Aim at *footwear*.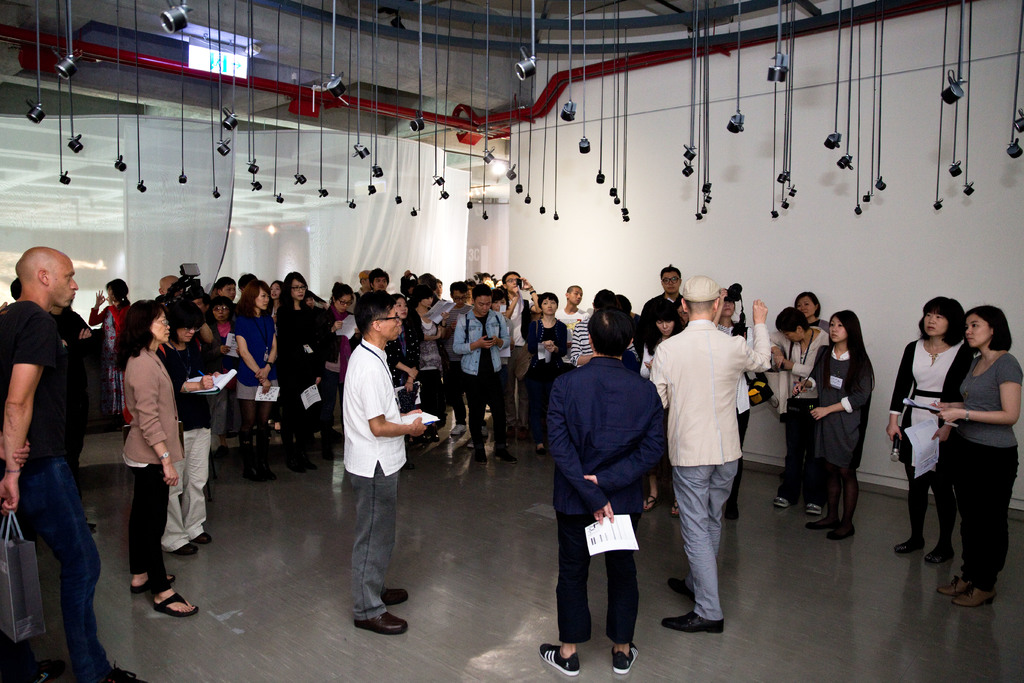
Aimed at 450:424:467:434.
